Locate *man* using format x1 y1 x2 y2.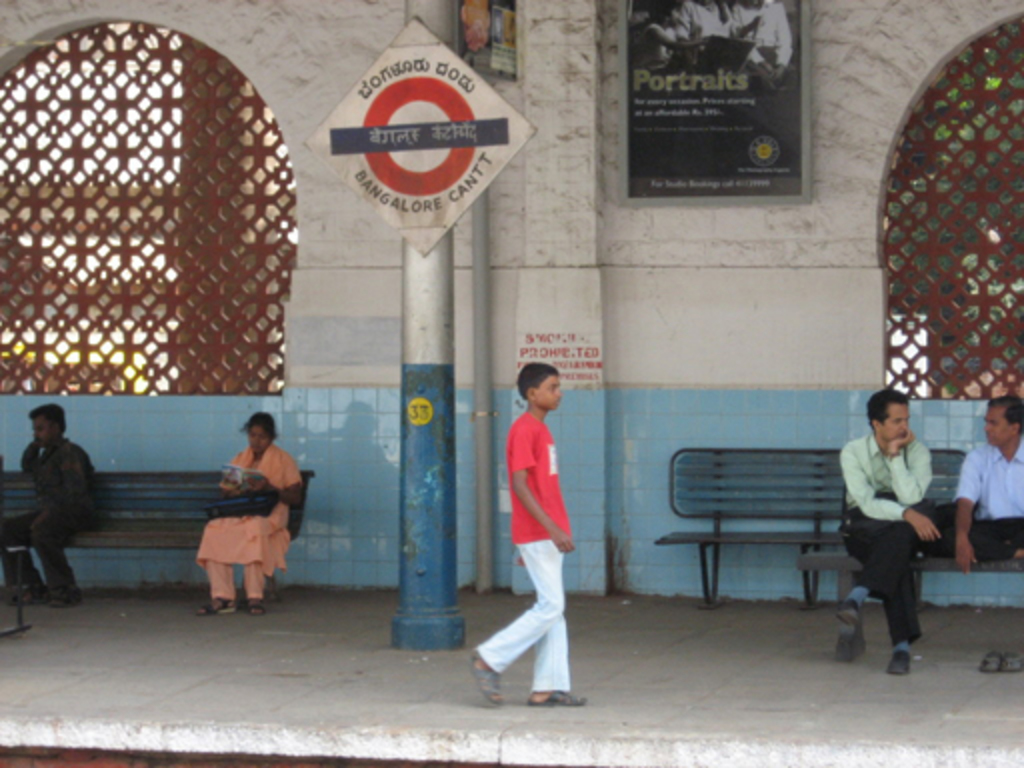
836 390 956 668.
